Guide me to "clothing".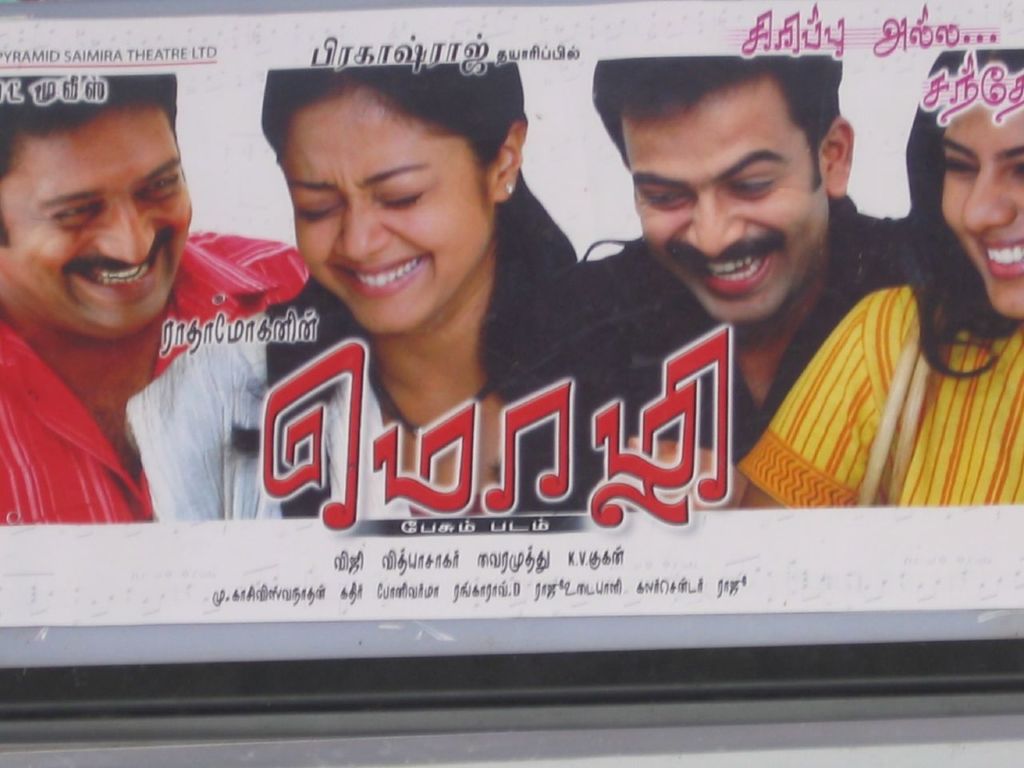
Guidance: 586:192:911:458.
